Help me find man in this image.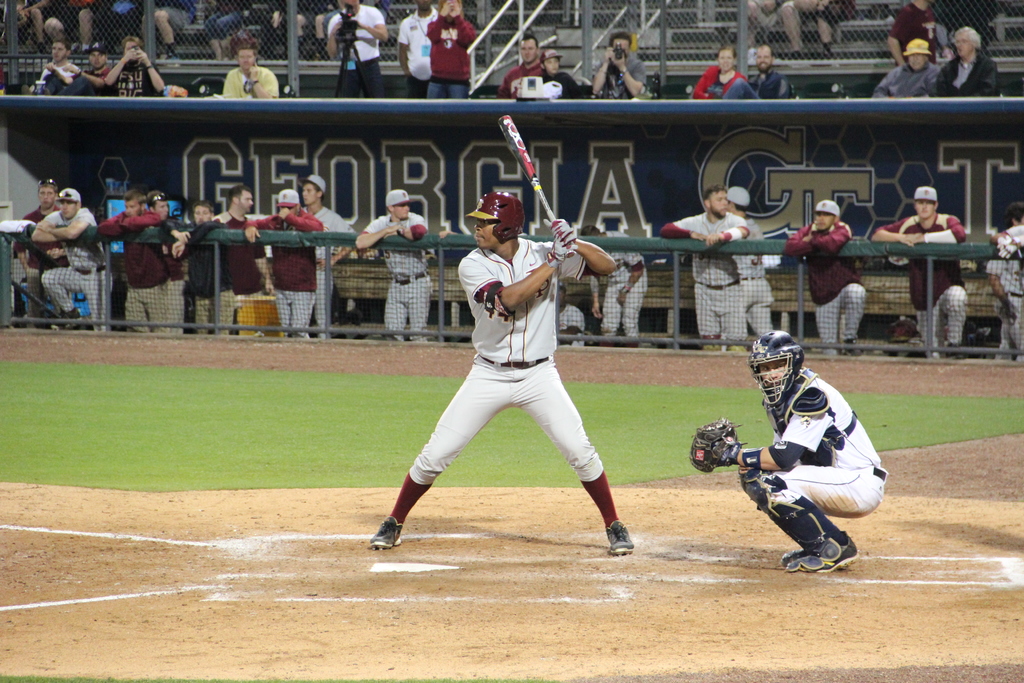
Found it: 397,0,437,97.
